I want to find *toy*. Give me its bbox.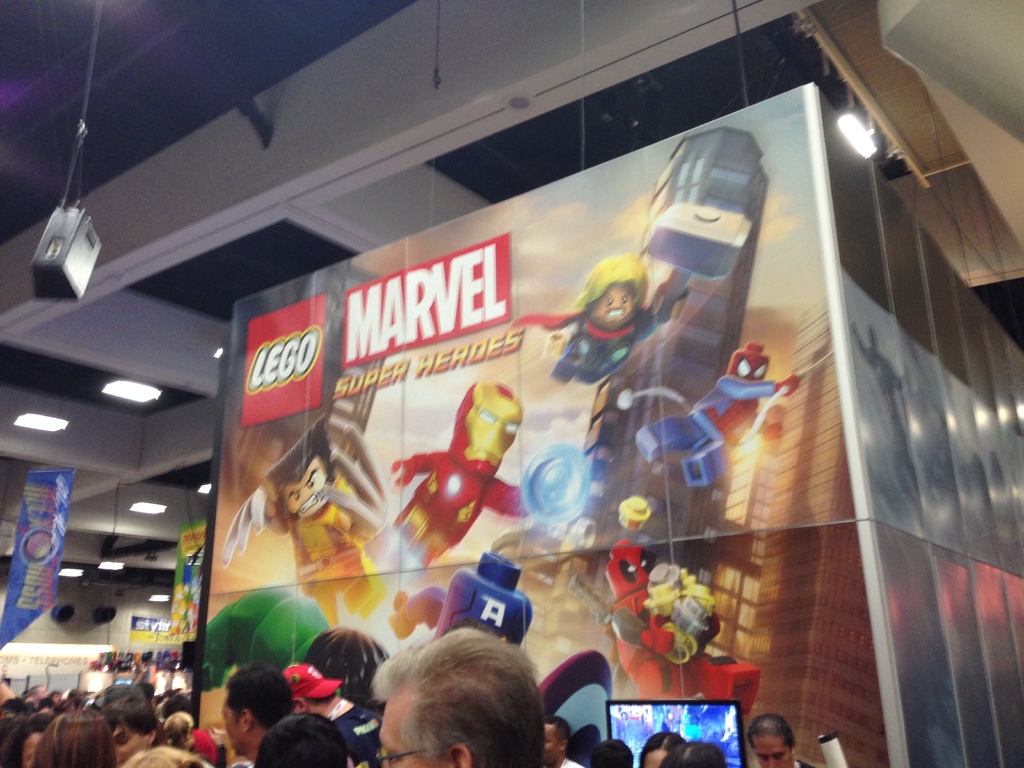
{"left": 636, "top": 337, "right": 801, "bottom": 488}.
